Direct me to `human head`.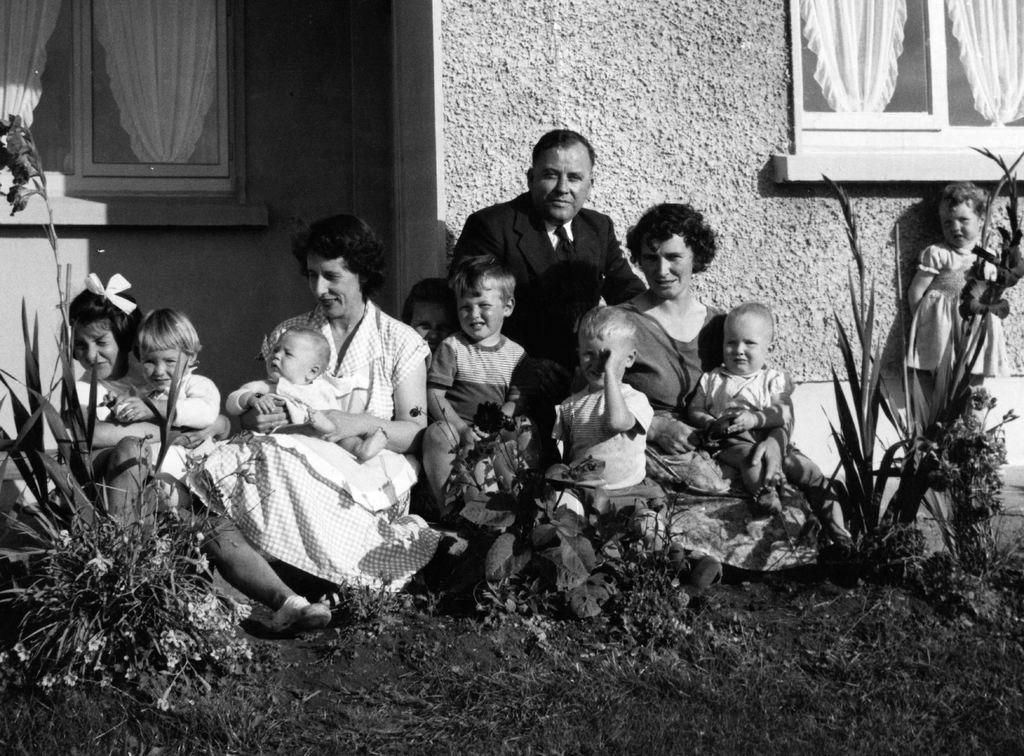
Direction: [447, 252, 518, 341].
